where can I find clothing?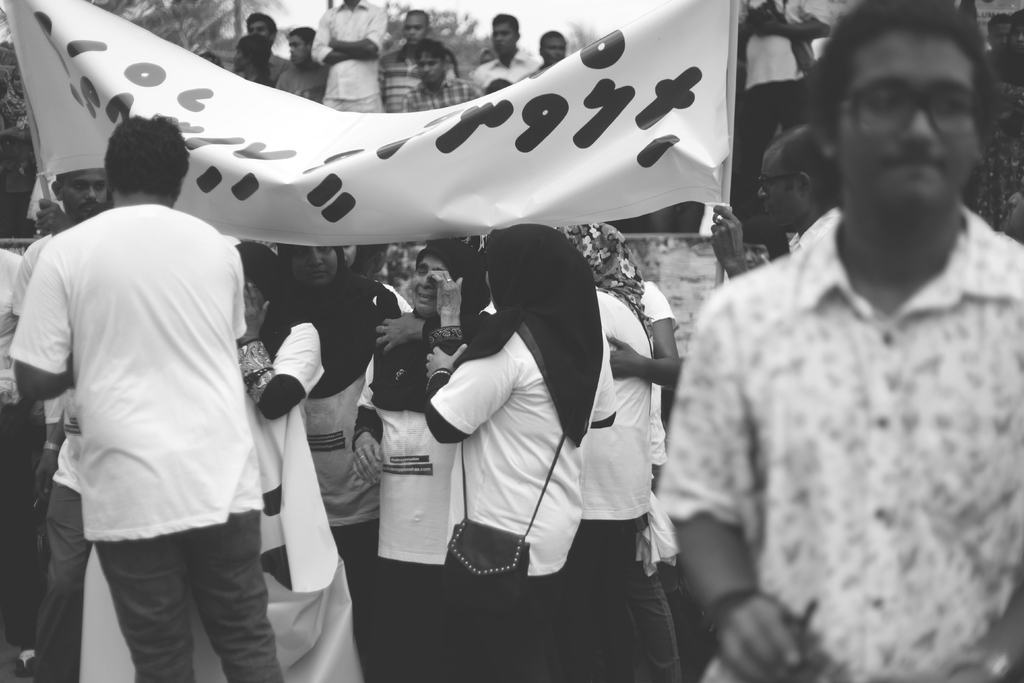
You can find it at select_region(292, 268, 378, 599).
